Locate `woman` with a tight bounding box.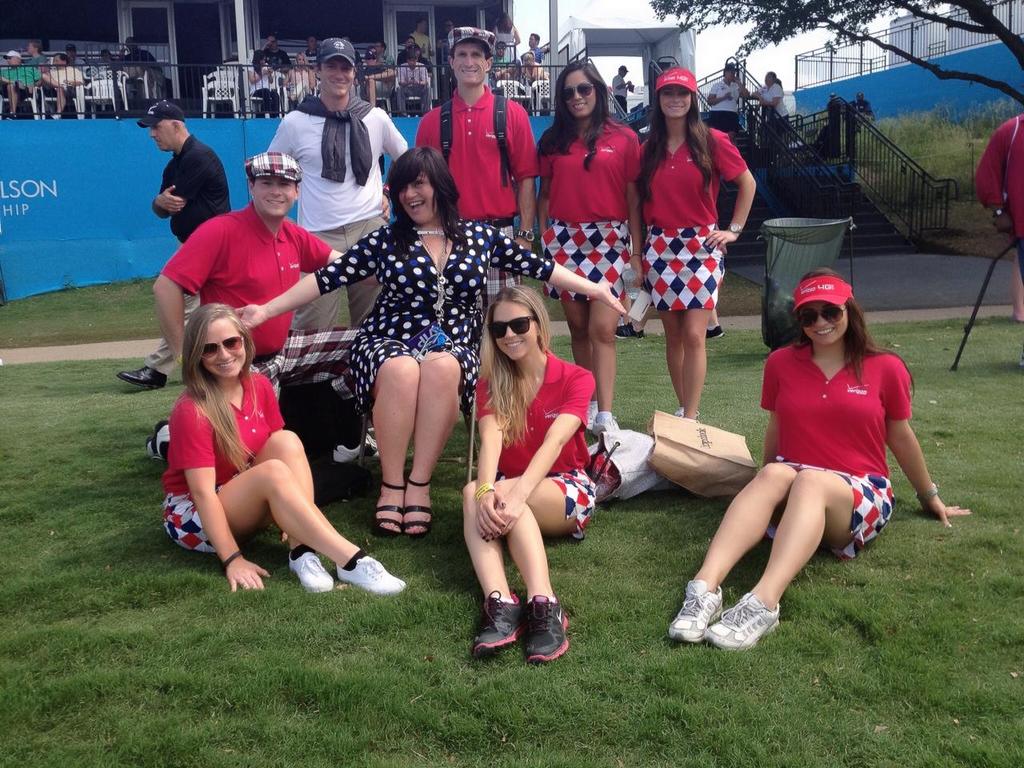
[x1=226, y1=143, x2=626, y2=546].
